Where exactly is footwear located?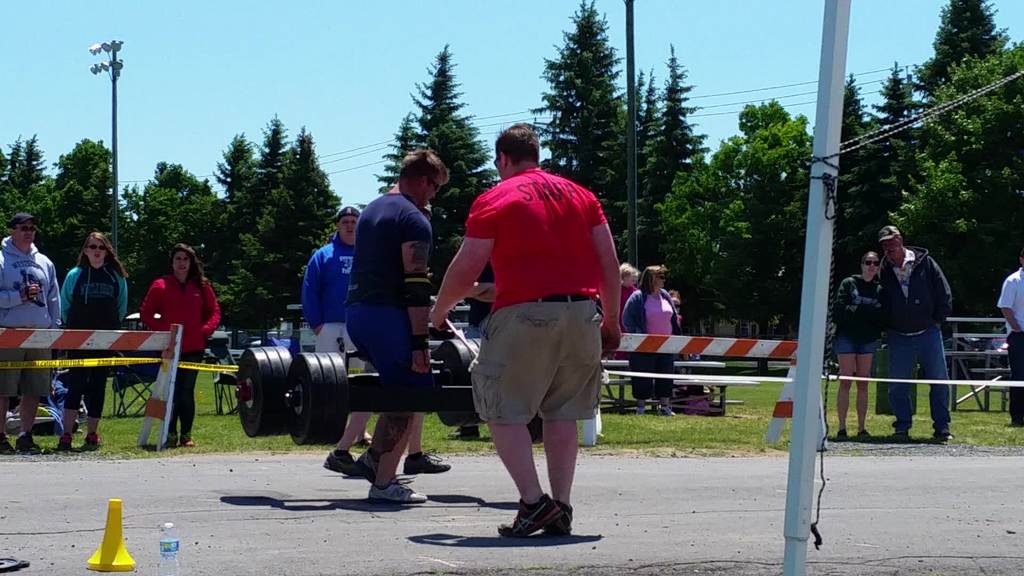
Its bounding box is <bbox>858, 427, 878, 440</bbox>.
